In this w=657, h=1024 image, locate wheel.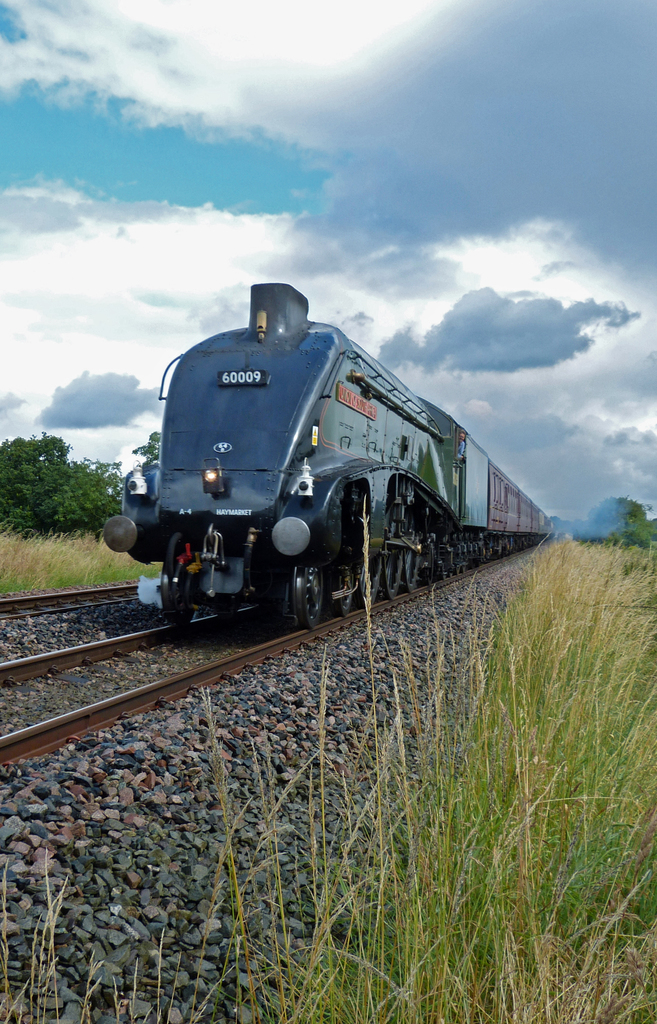
Bounding box: 279/563/343/626.
